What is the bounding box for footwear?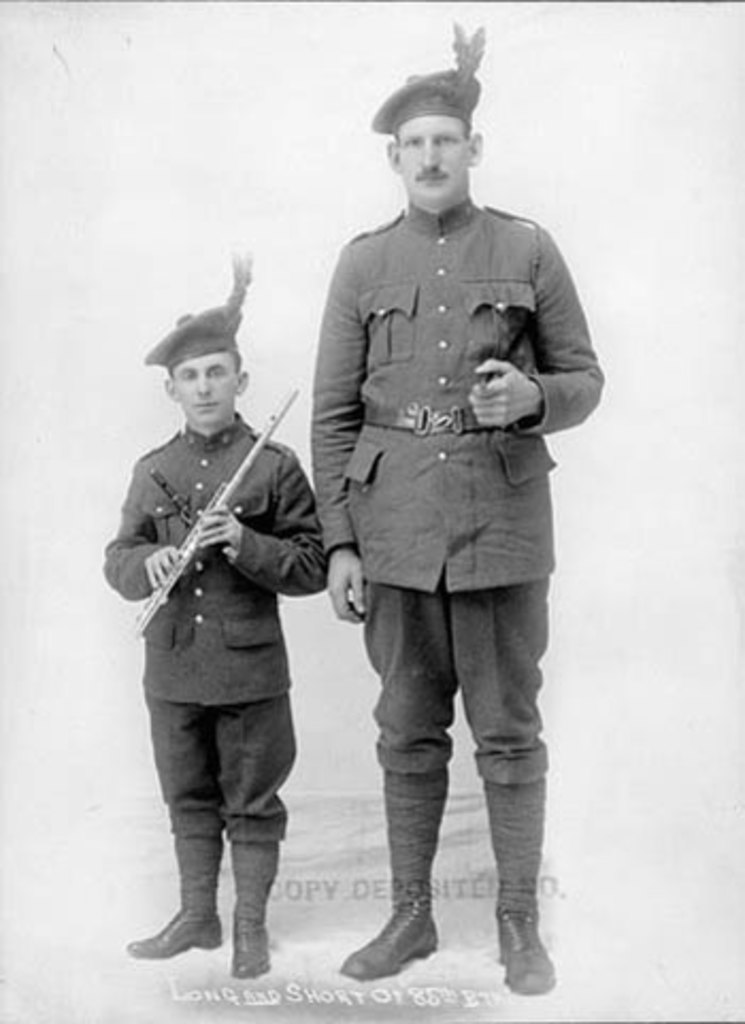
(left=490, top=913, right=556, bottom=998).
